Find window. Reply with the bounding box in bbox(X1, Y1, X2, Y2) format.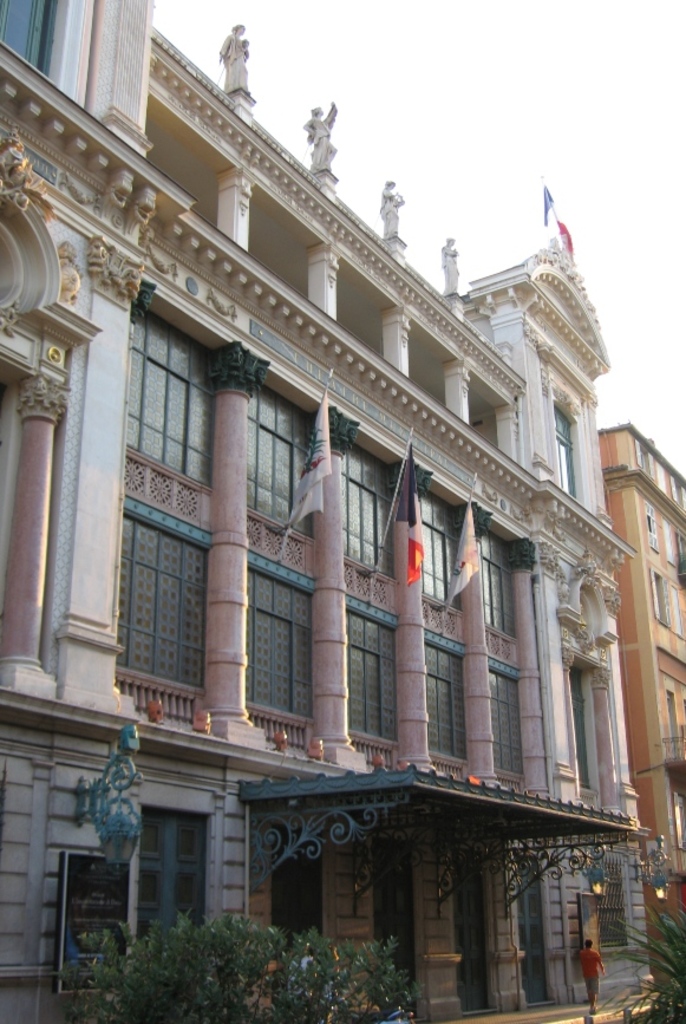
bbox(419, 493, 462, 608).
